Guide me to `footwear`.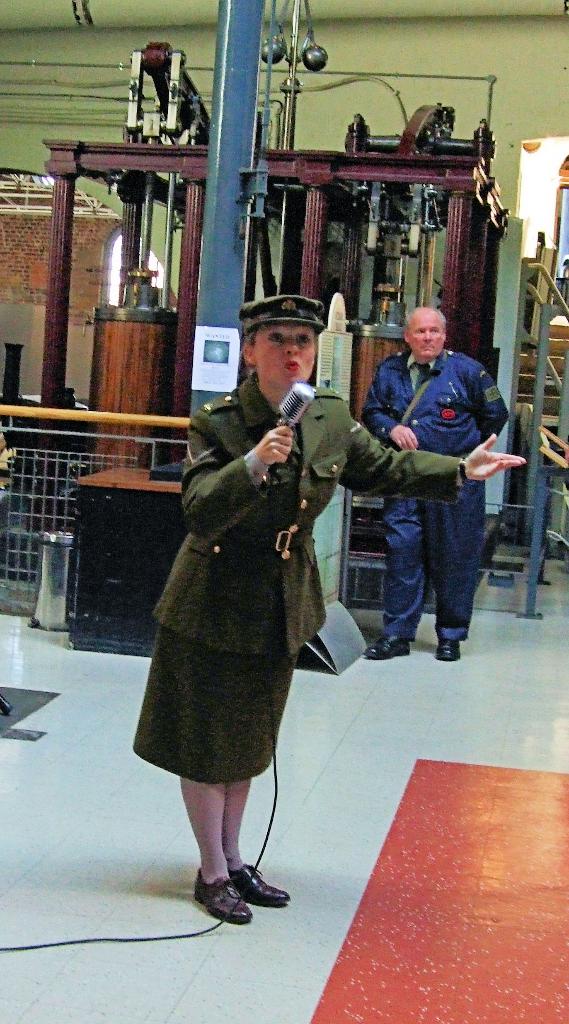
Guidance: <region>192, 860, 251, 925</region>.
